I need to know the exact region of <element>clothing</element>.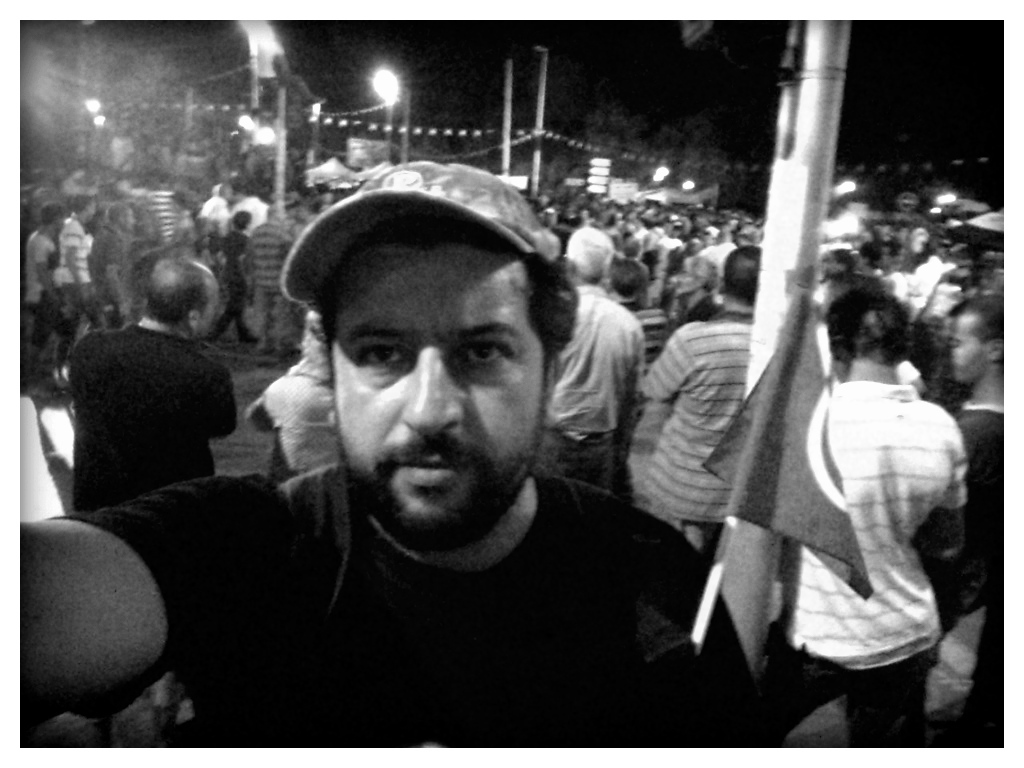
Region: 628 302 675 369.
